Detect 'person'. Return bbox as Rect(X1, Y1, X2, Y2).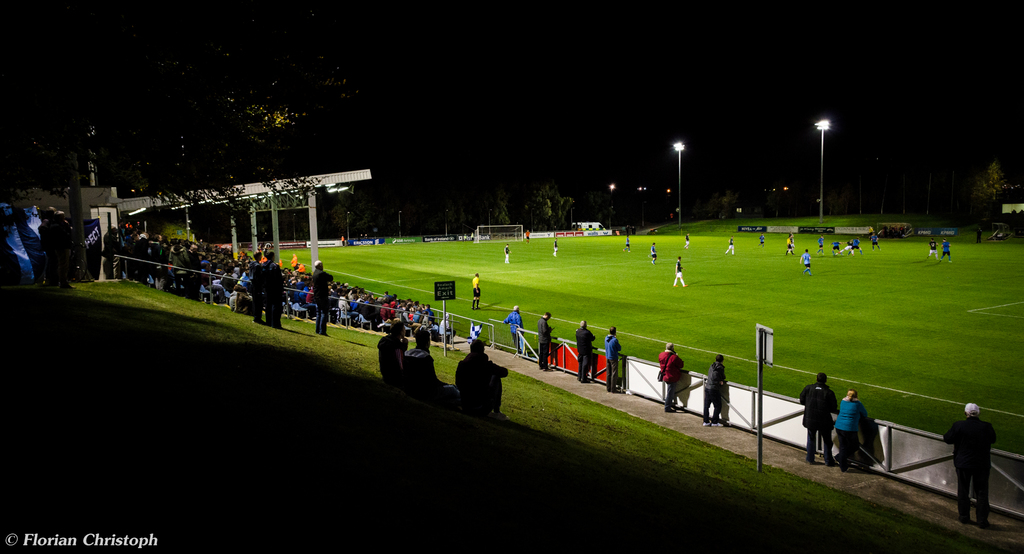
Rect(835, 390, 870, 471).
